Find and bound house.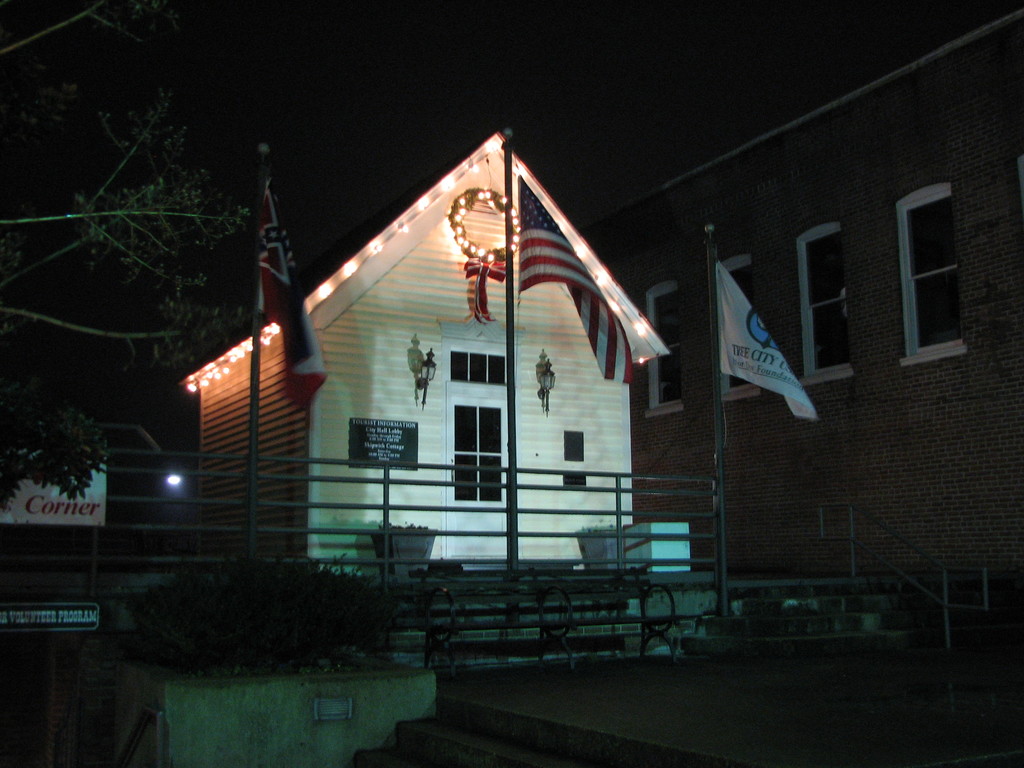
Bound: box(228, 97, 710, 644).
